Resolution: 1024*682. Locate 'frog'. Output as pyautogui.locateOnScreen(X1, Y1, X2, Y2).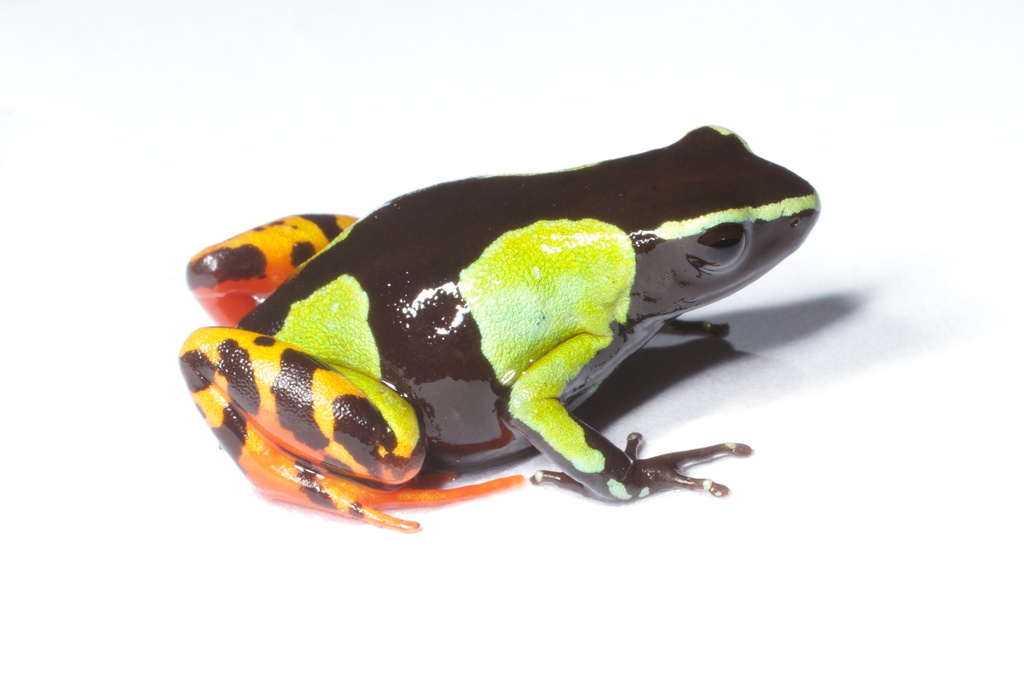
pyautogui.locateOnScreen(174, 123, 822, 533).
